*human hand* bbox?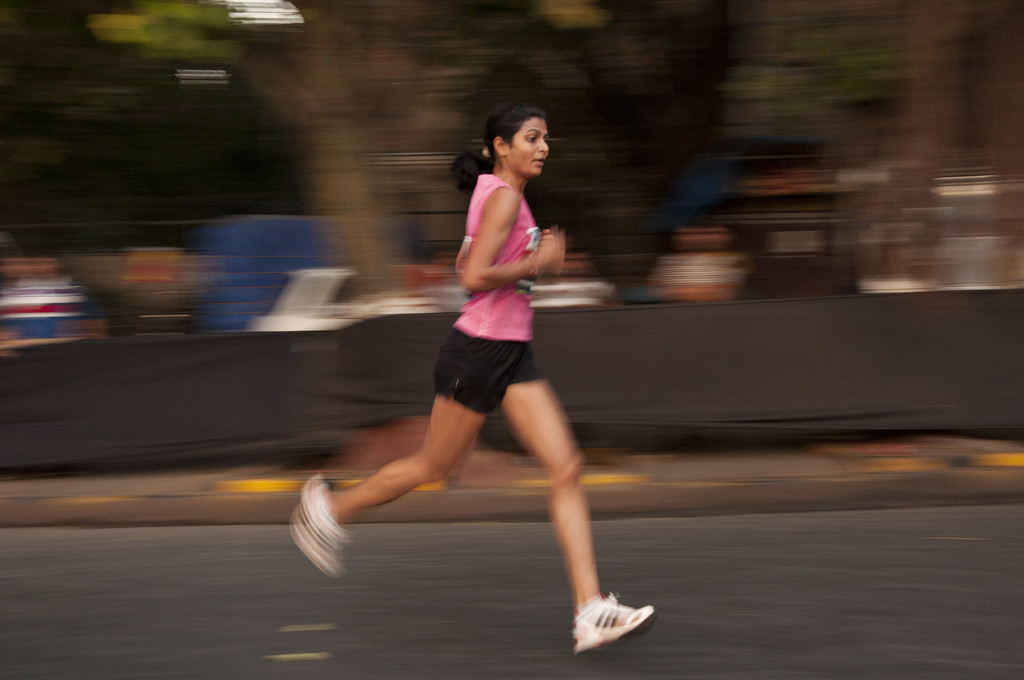
533, 238, 563, 273
